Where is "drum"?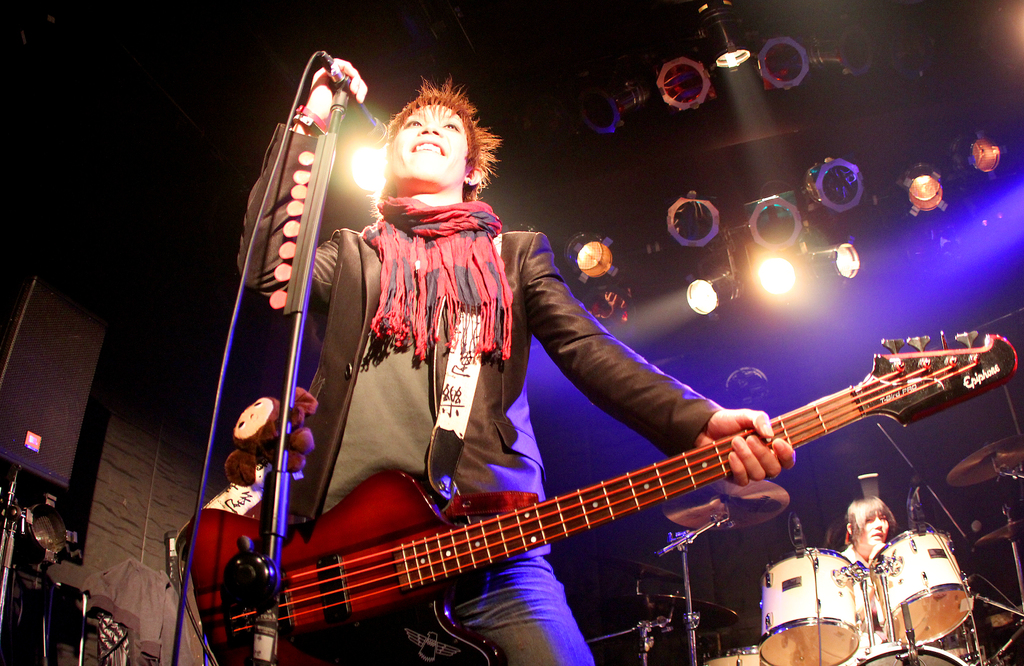
Rect(698, 644, 764, 665).
